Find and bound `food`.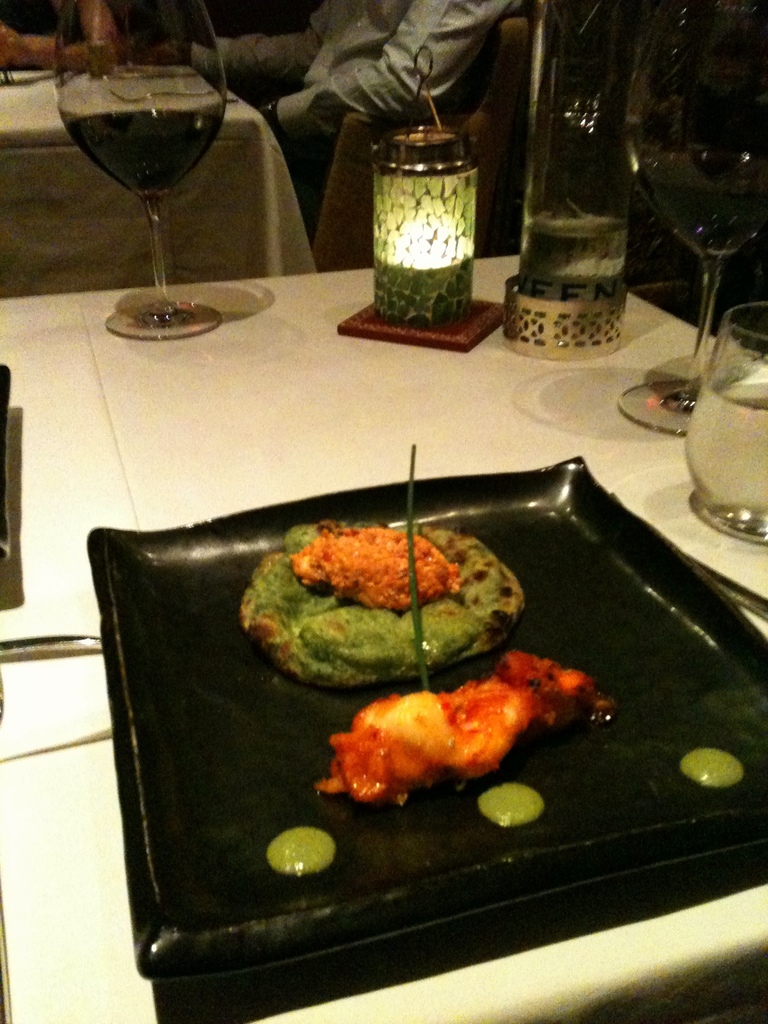
Bound: bbox=[677, 749, 739, 786].
